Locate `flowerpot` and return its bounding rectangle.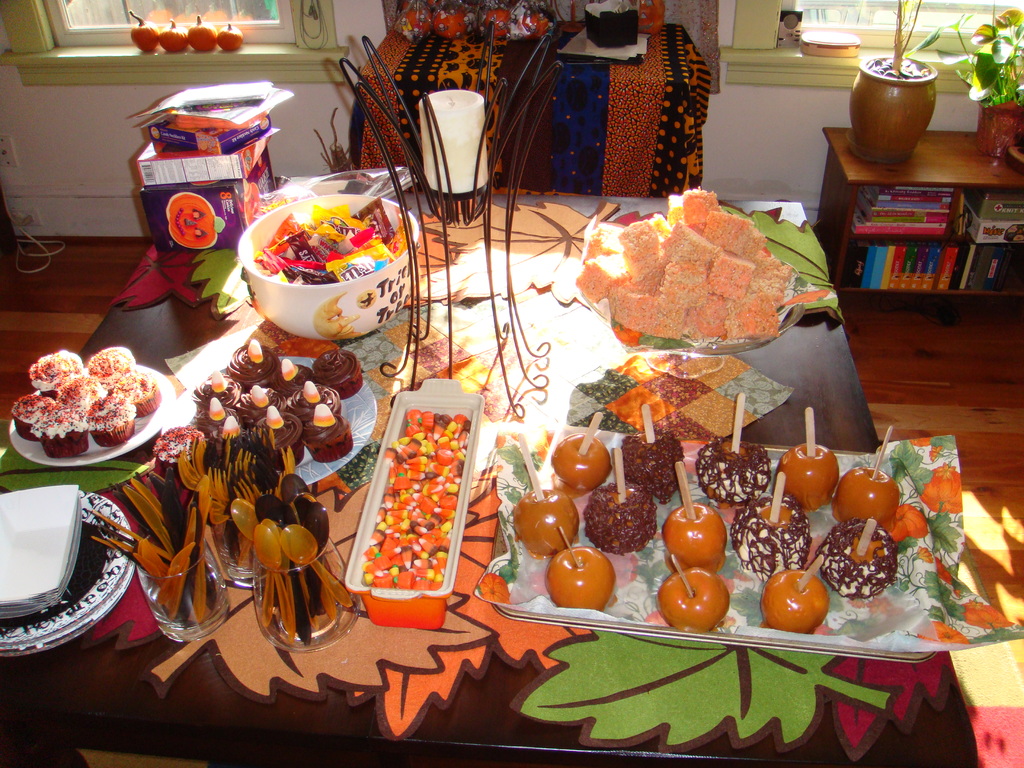
x1=858, y1=46, x2=957, y2=154.
